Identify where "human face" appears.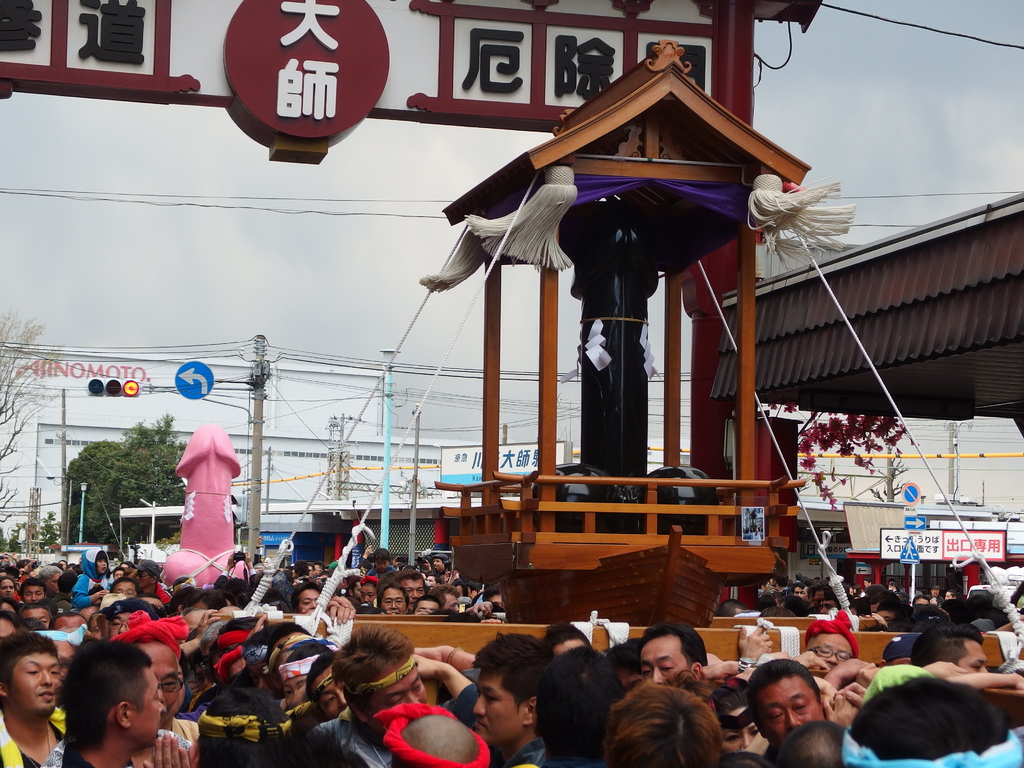
Appears at bbox=[401, 573, 428, 609].
